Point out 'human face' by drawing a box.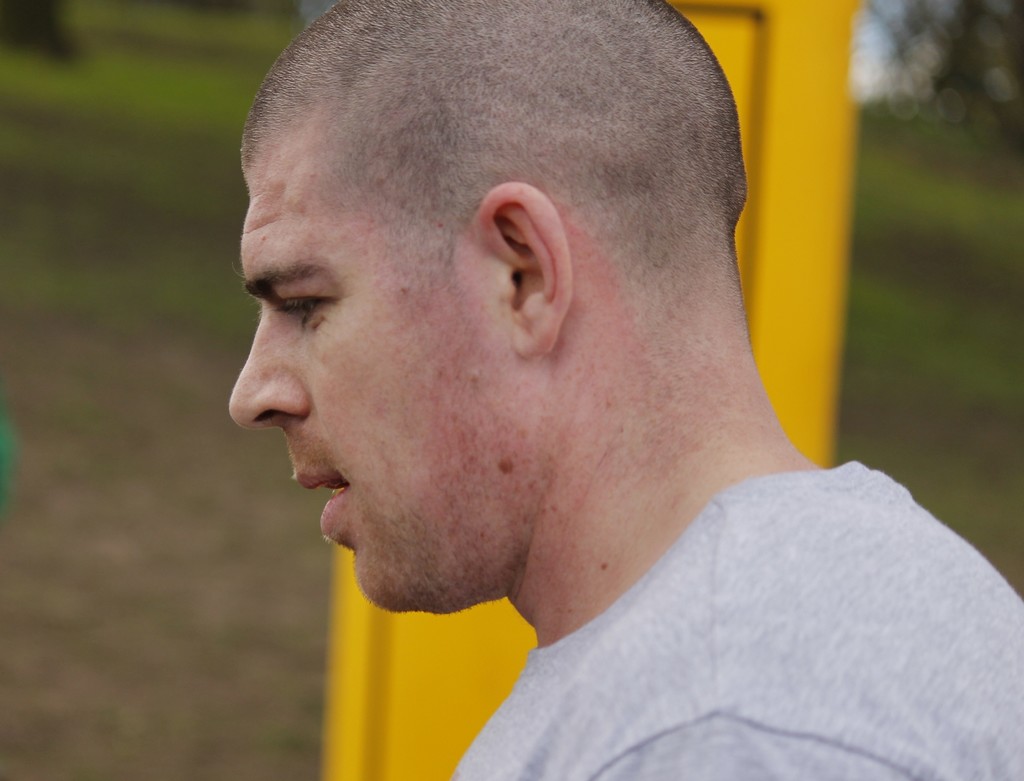
{"left": 230, "top": 170, "right": 511, "bottom": 613}.
